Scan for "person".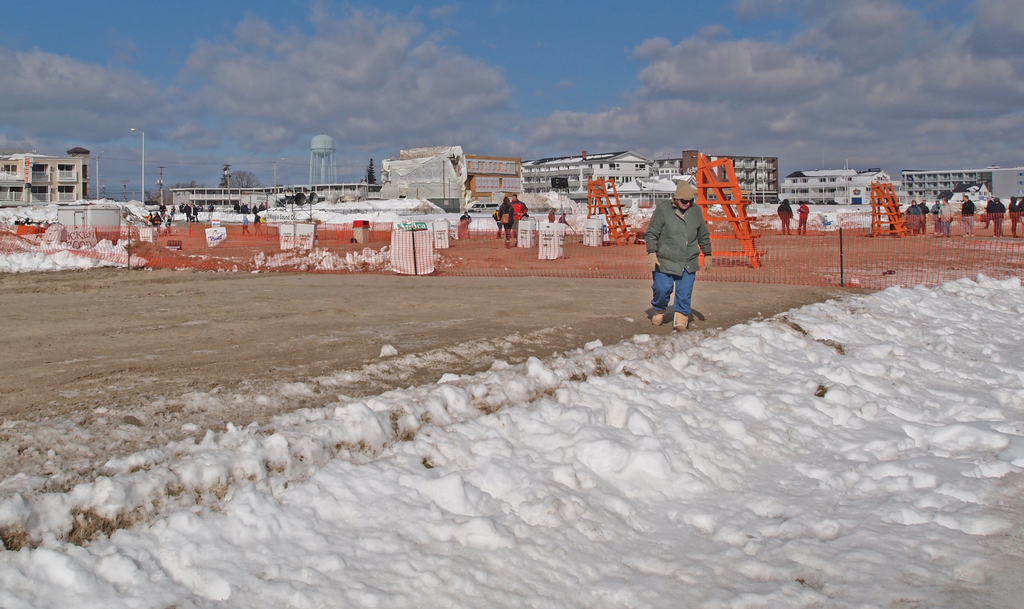
Scan result: Rect(559, 212, 568, 228).
